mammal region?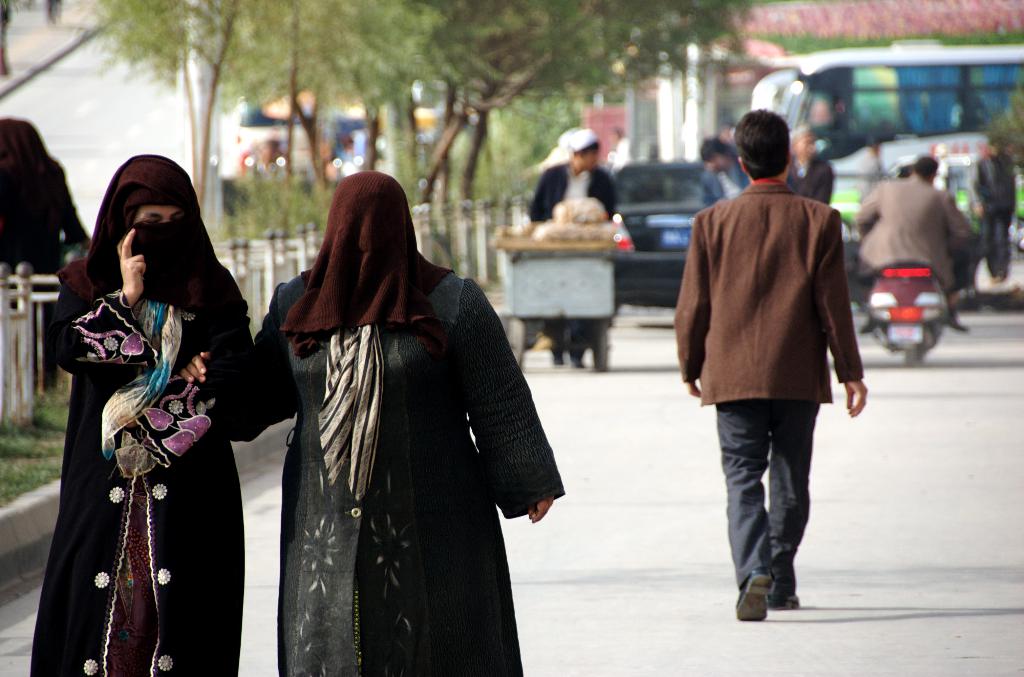
[left=28, top=149, right=253, bottom=676]
